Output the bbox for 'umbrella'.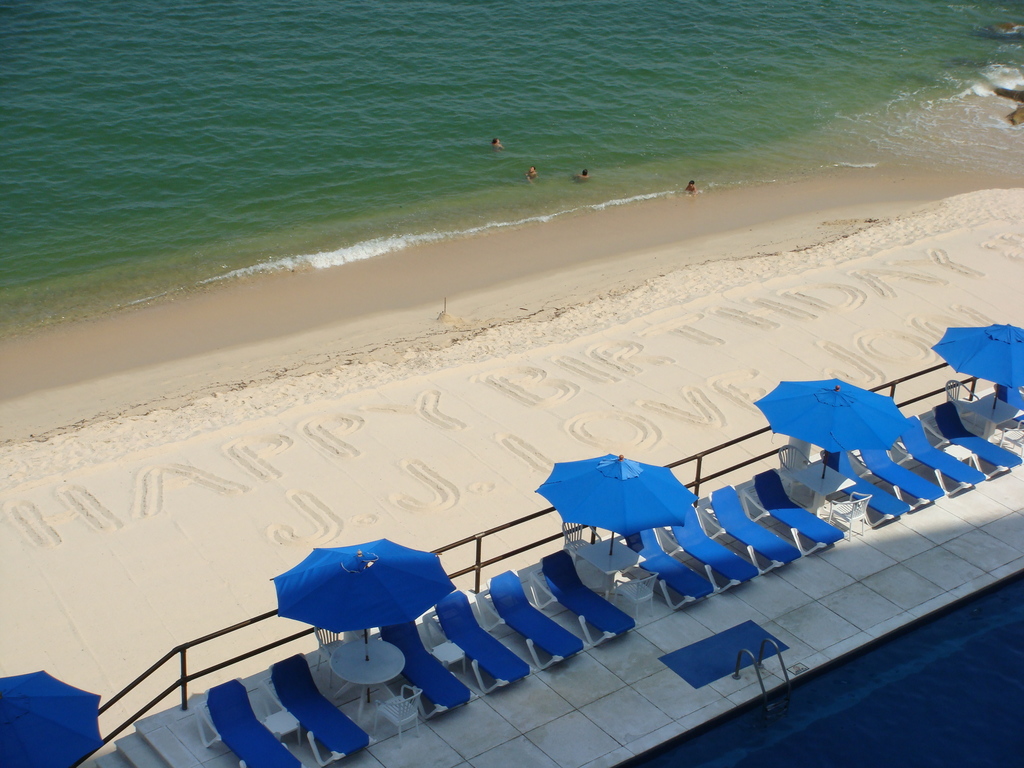
x1=268 y1=537 x2=458 y2=700.
